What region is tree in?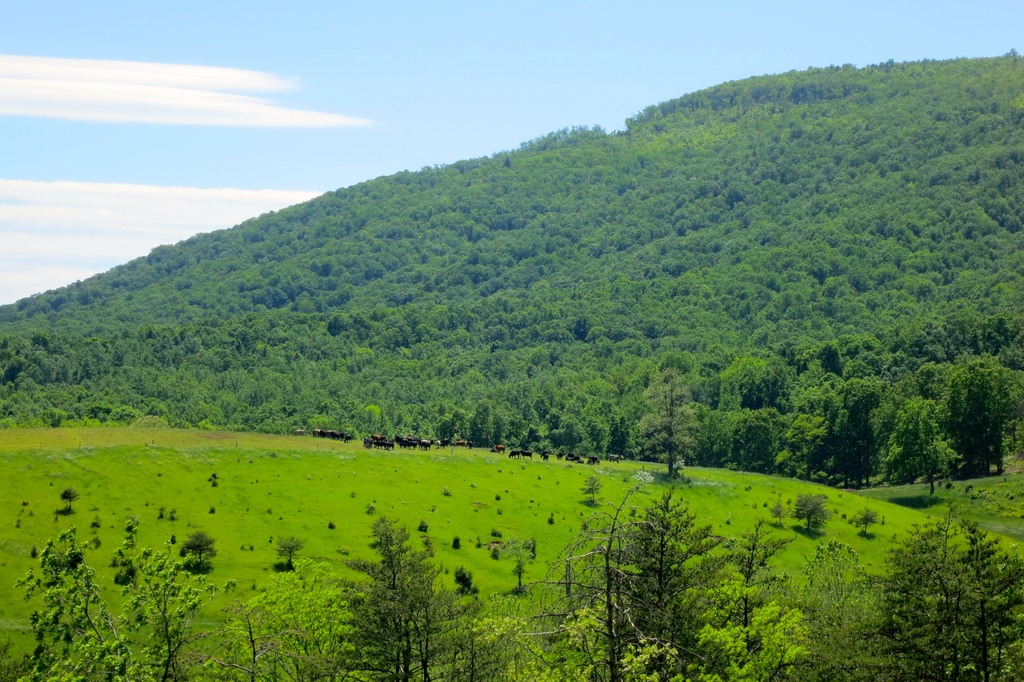
BBox(486, 592, 534, 681).
